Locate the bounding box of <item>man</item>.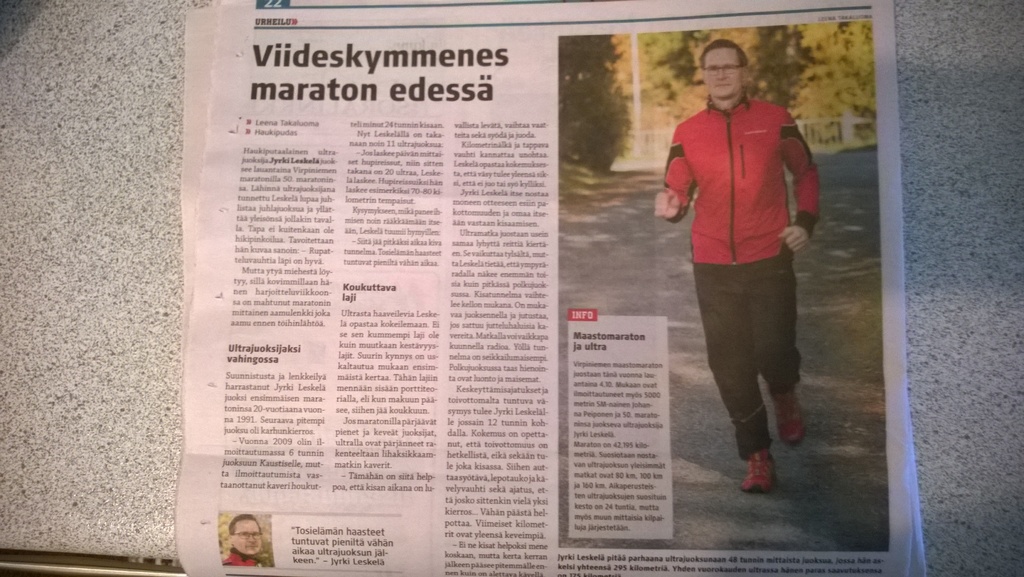
Bounding box: 650/51/820/521.
